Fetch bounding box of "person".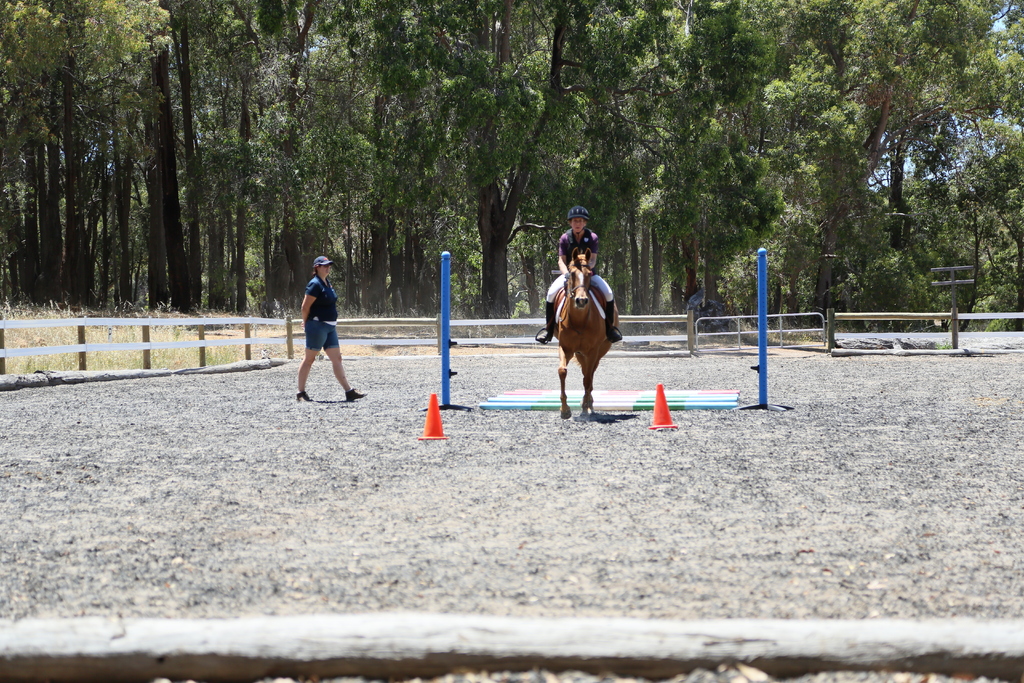
Bbox: region(296, 254, 367, 404).
